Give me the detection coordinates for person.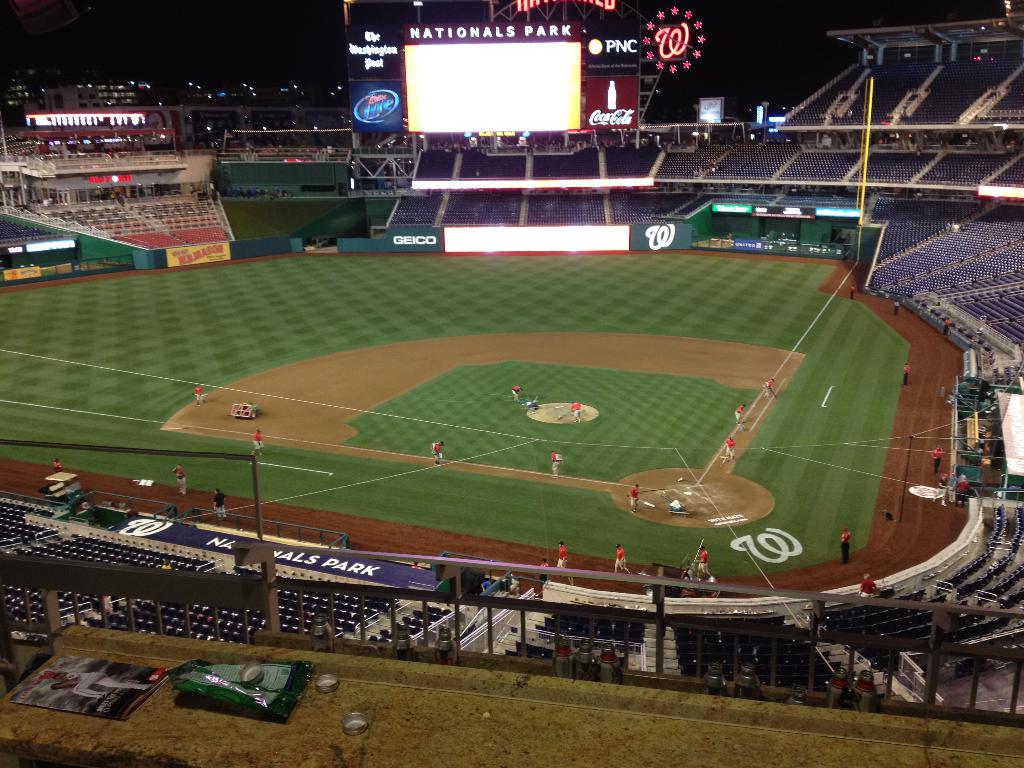
region(628, 483, 643, 515).
